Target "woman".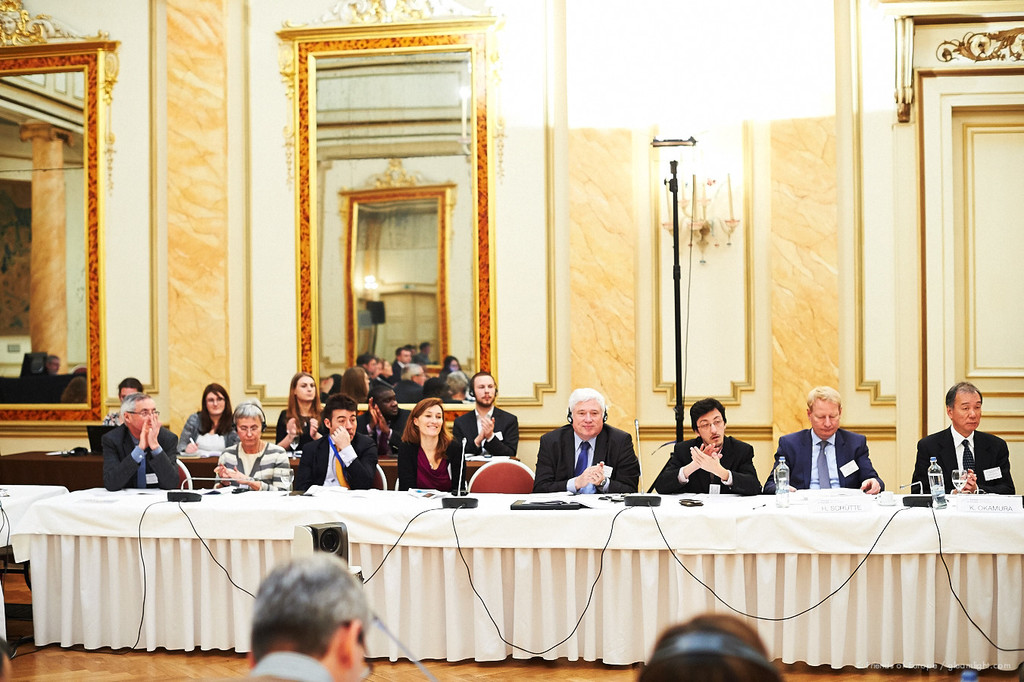
Target region: <region>279, 370, 328, 448</region>.
